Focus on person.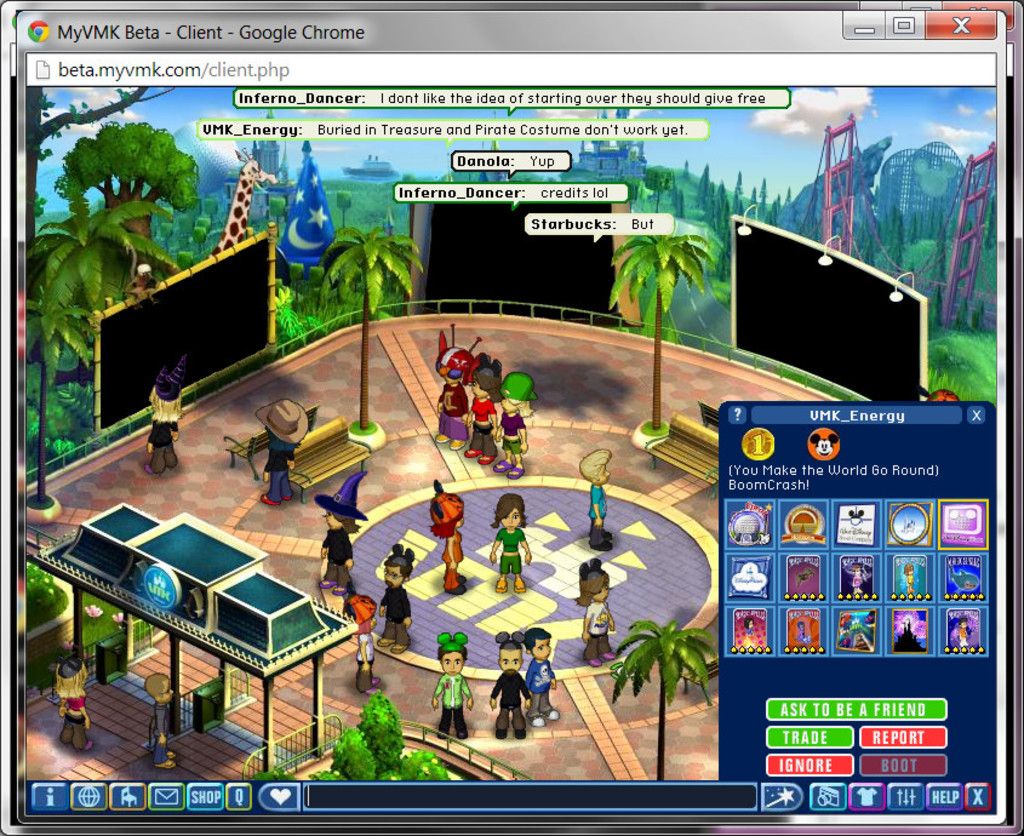
Focused at (525, 624, 567, 729).
